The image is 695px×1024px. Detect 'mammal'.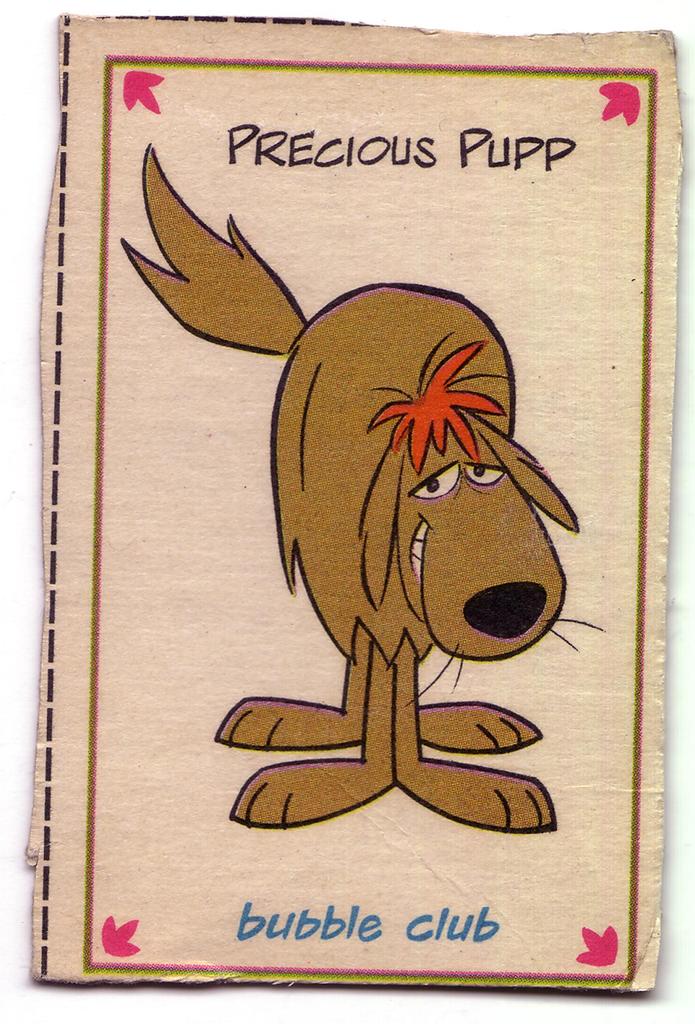
Detection: BBox(75, 258, 572, 830).
